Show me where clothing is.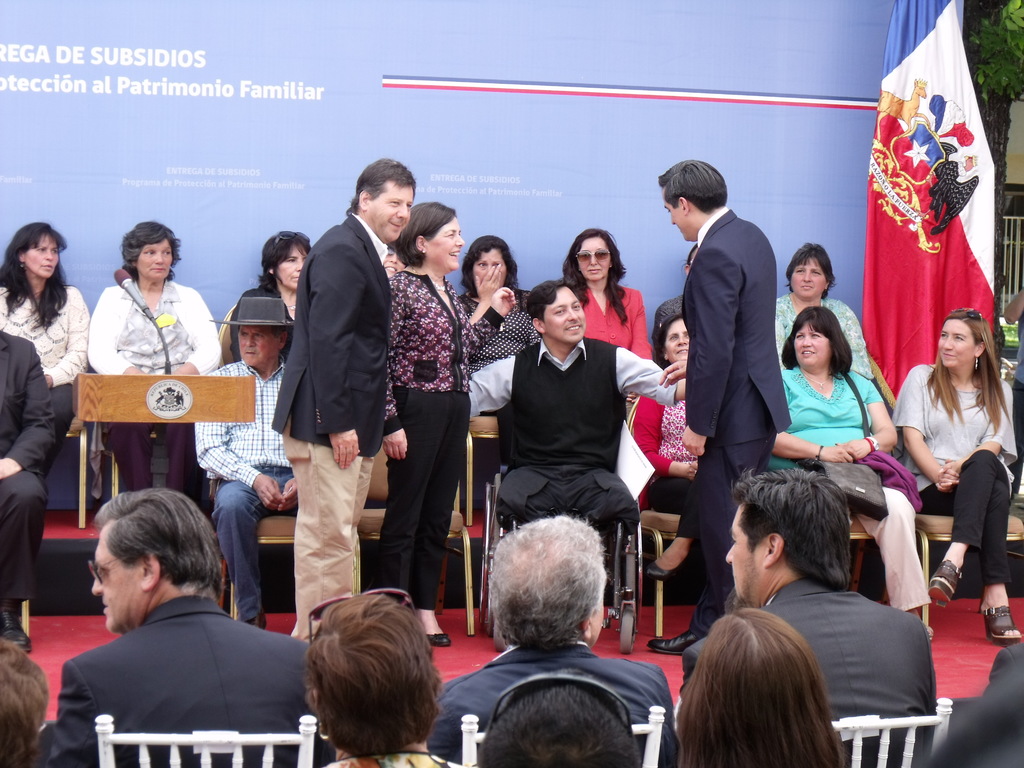
clothing is at detection(463, 341, 677, 593).
